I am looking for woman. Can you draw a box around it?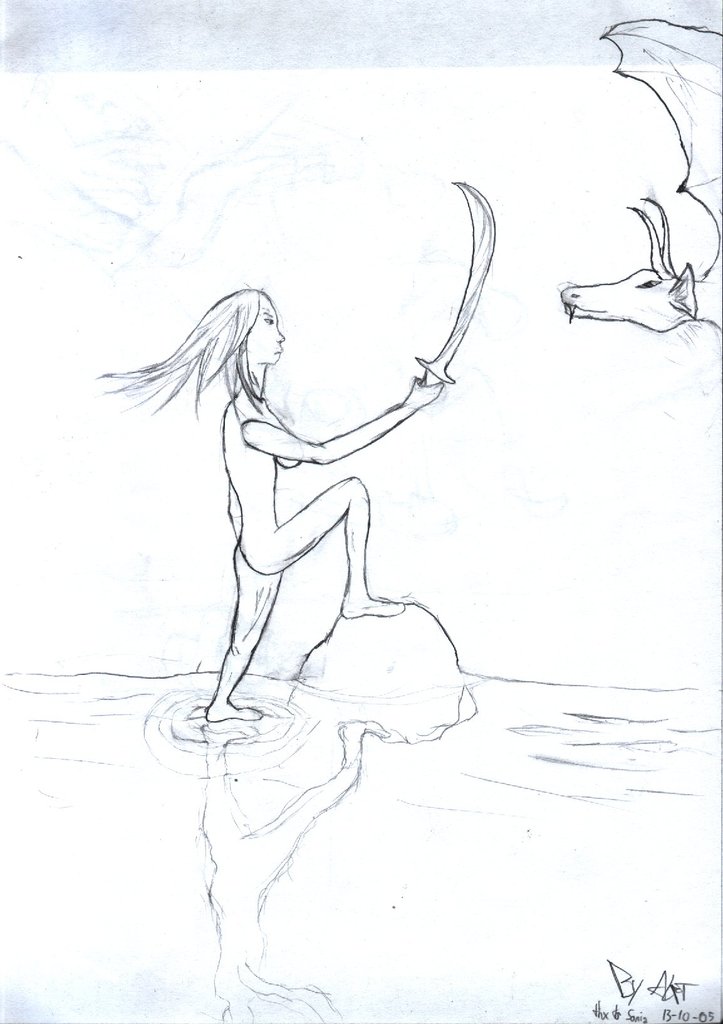
Sure, the bounding box is pyautogui.locateOnScreen(95, 280, 444, 728).
